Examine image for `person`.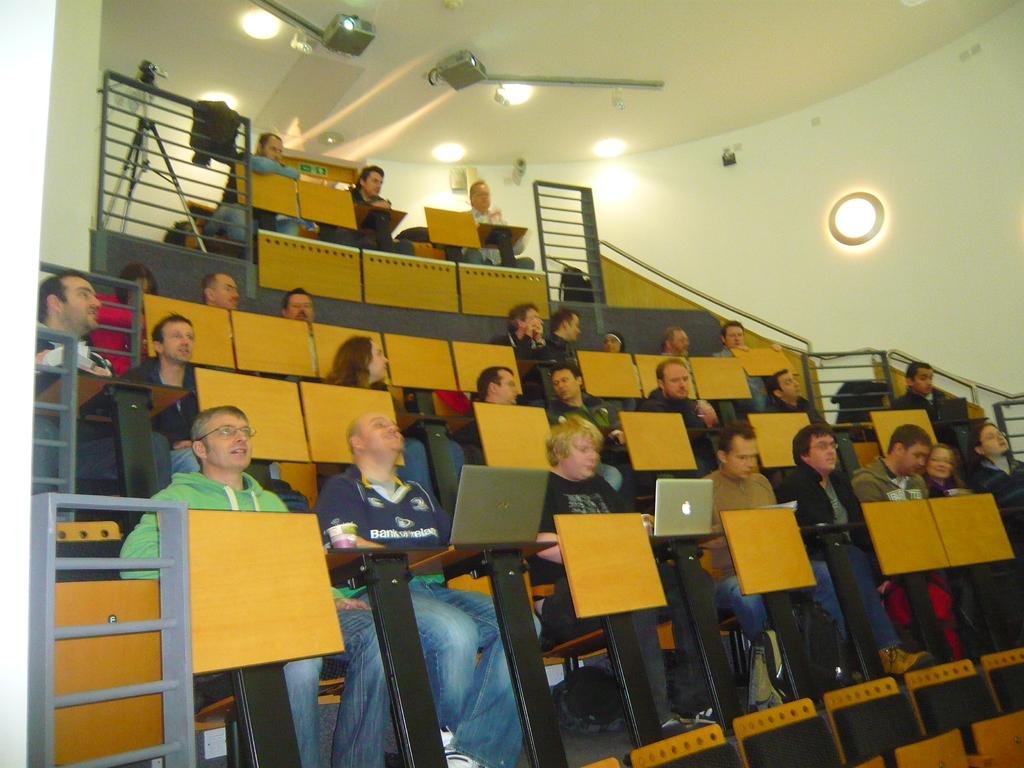
Examination result: {"left": 640, "top": 358, "right": 700, "bottom": 409}.
